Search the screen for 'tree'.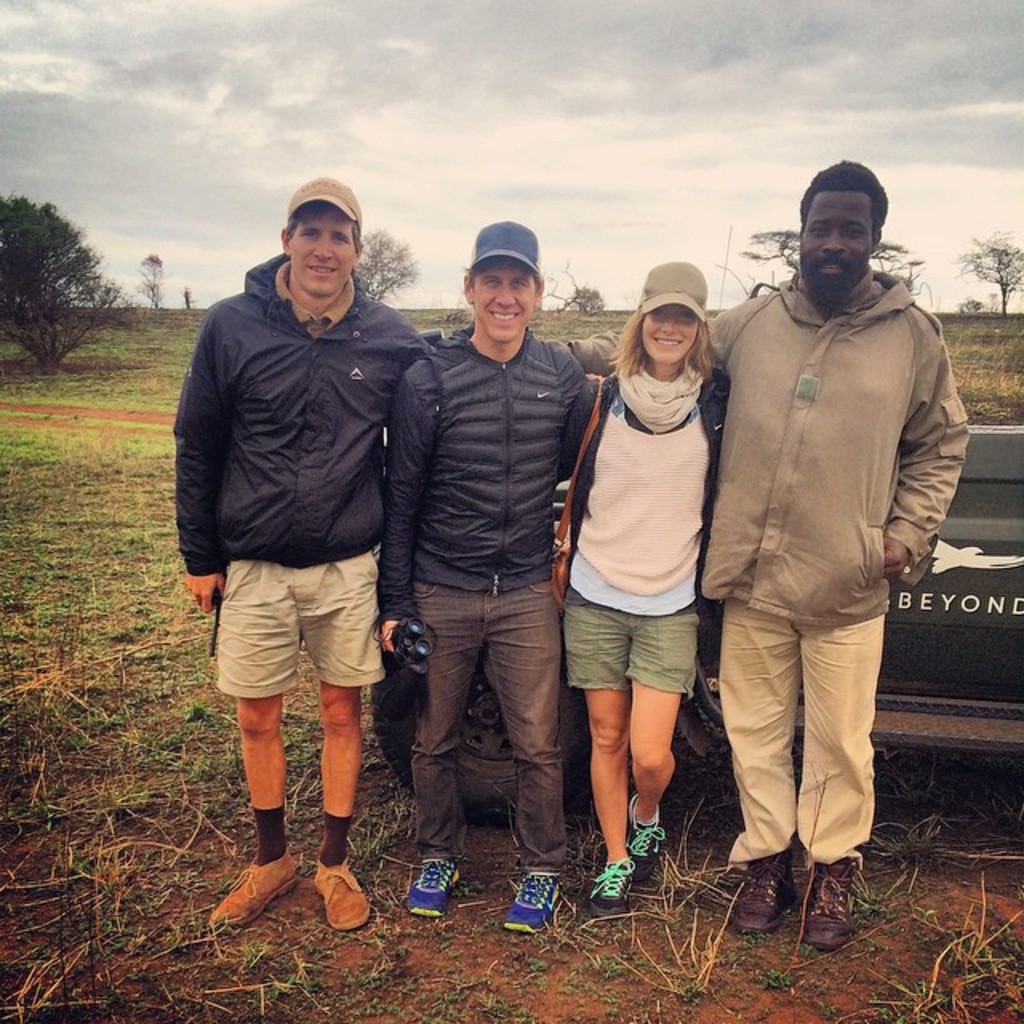
Found at crop(355, 232, 419, 307).
